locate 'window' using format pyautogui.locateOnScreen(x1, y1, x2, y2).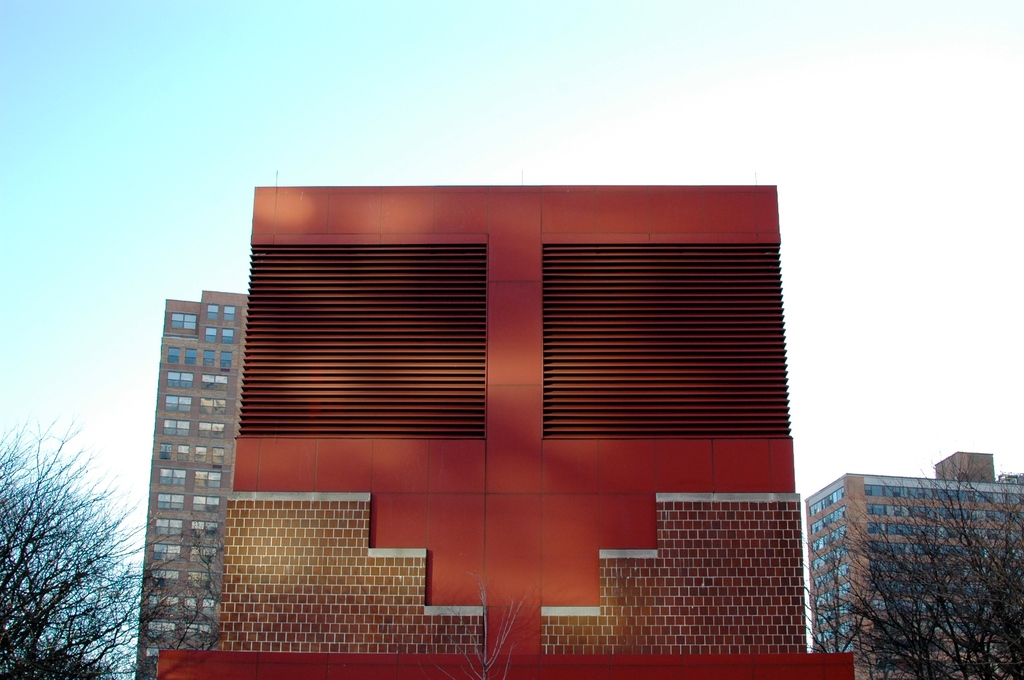
pyautogui.locateOnScreen(193, 494, 218, 512).
